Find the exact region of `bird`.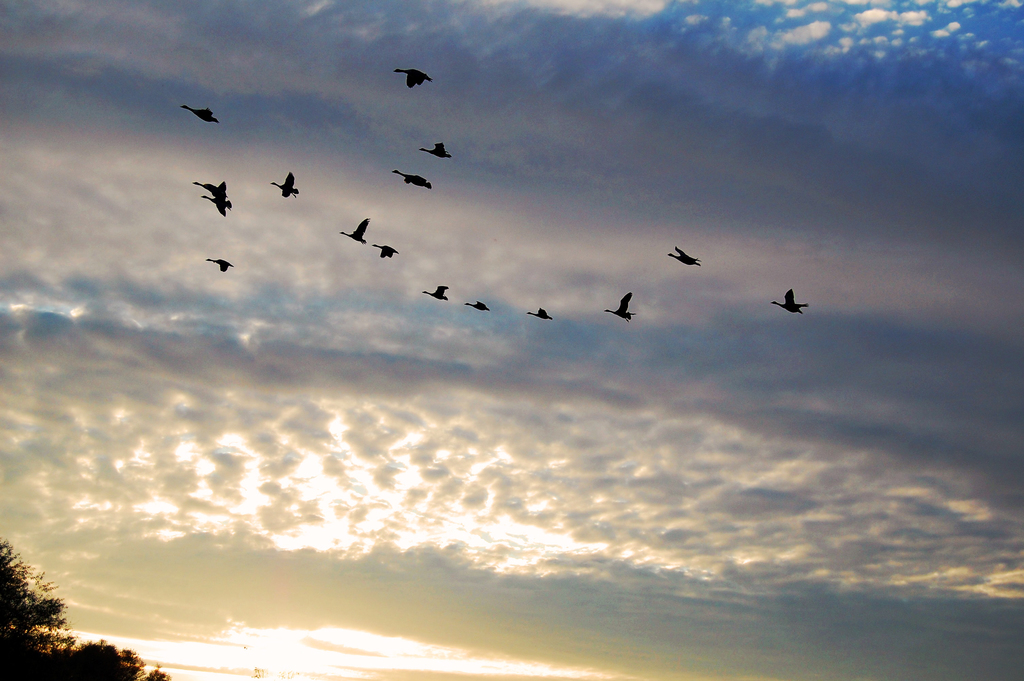
Exact region: {"x1": 178, "y1": 104, "x2": 220, "y2": 124}.
